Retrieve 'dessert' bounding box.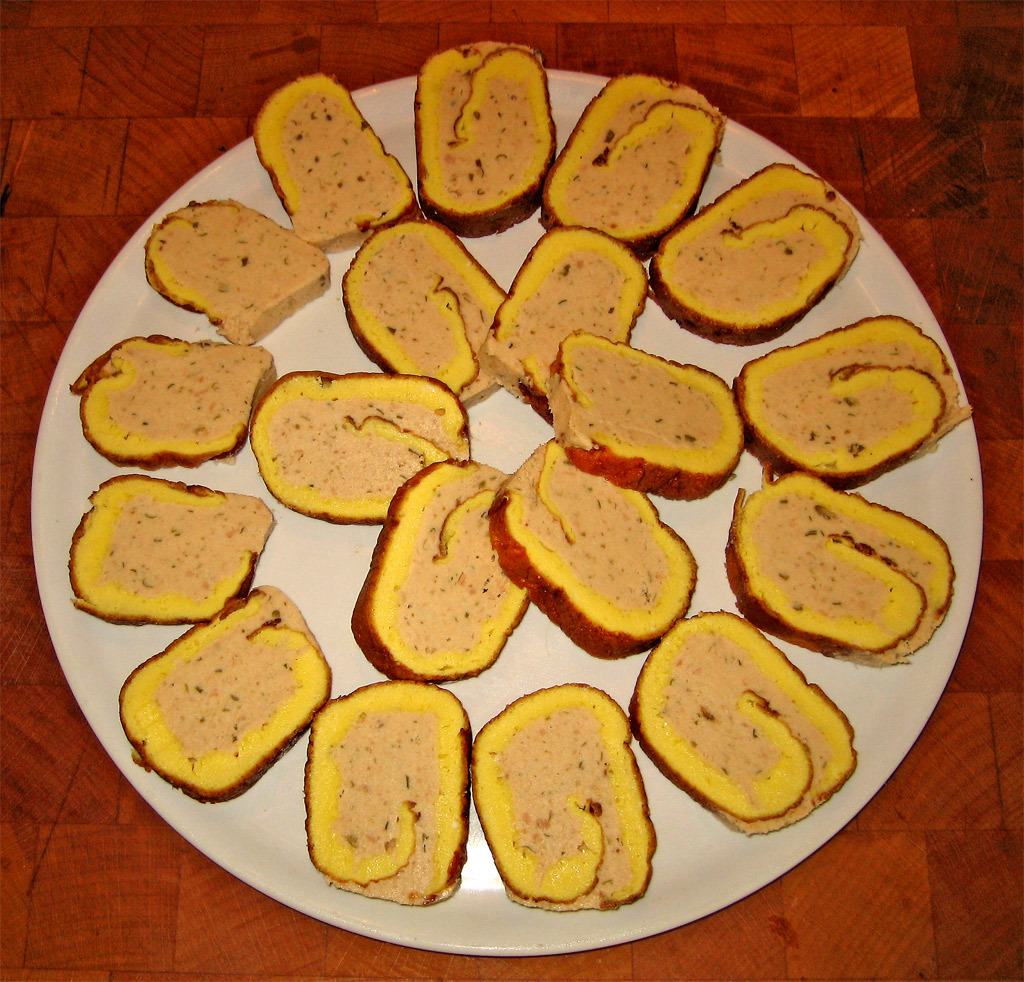
Bounding box: Rect(253, 71, 408, 245).
